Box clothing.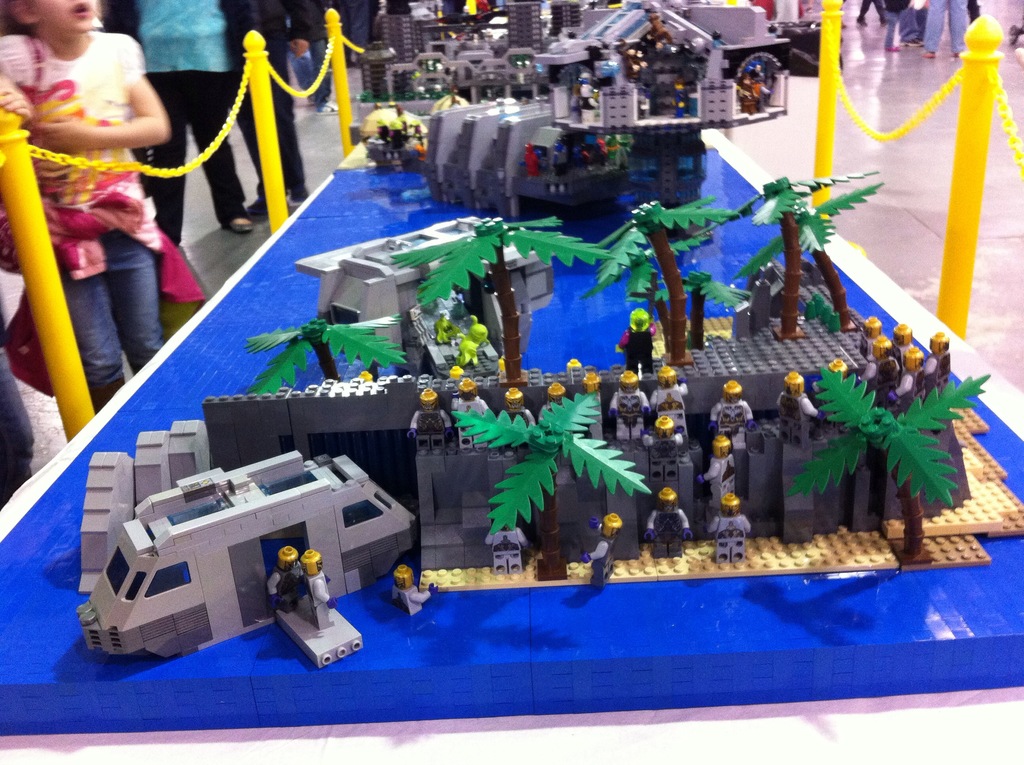
(330, 0, 372, 58).
